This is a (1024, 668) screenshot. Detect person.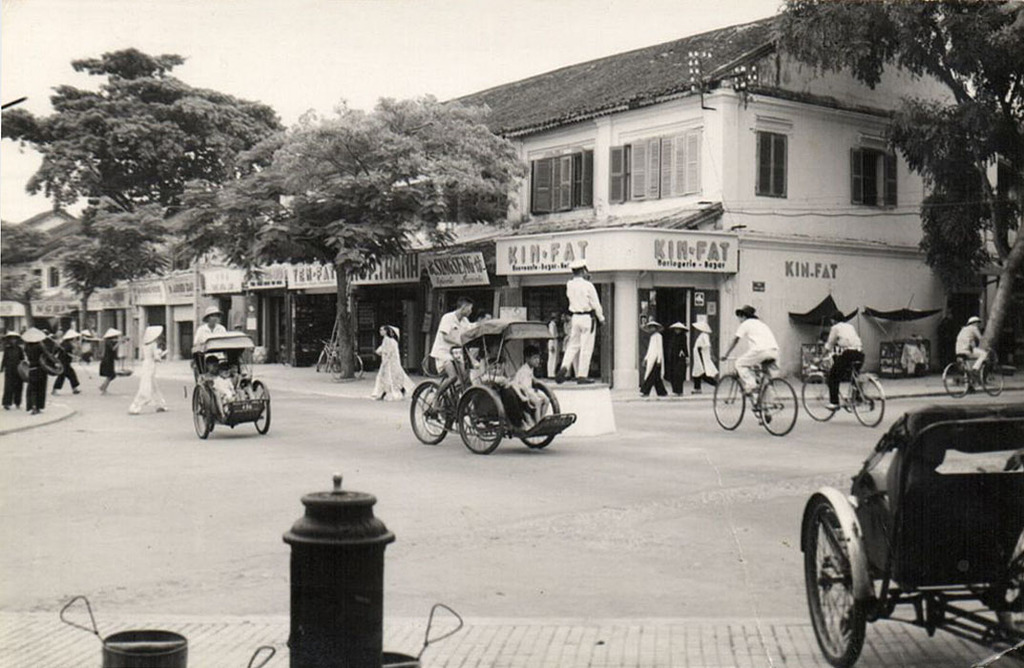
[left=101, top=324, right=134, bottom=392].
